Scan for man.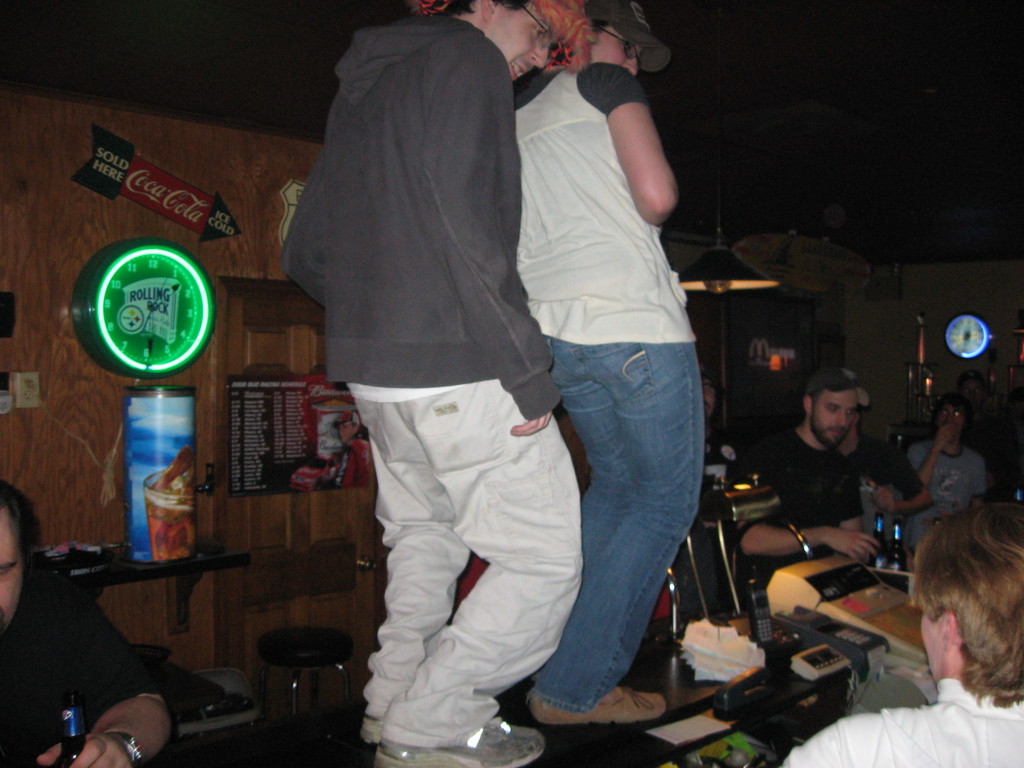
Scan result: 733,367,876,603.
